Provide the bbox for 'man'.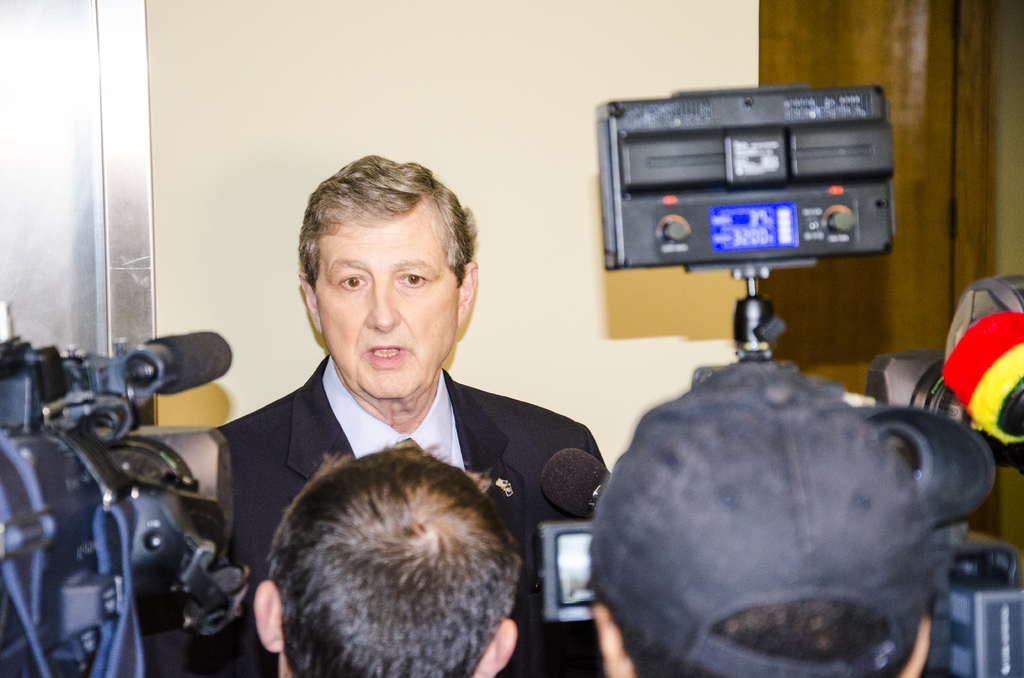
bbox=[244, 430, 519, 677].
